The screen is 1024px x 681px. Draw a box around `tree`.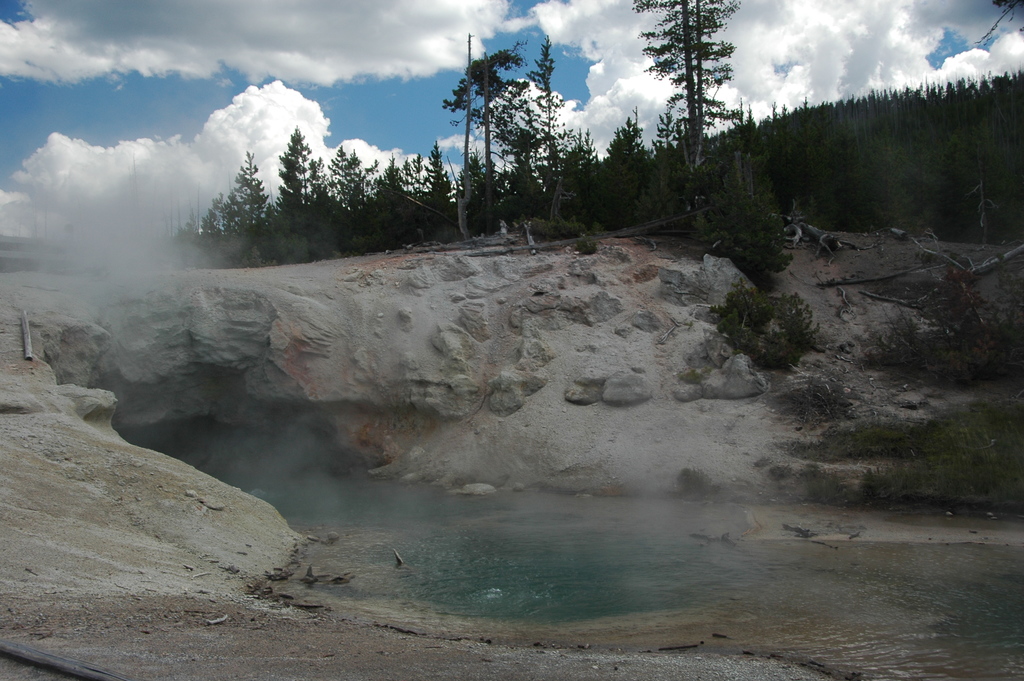
<box>645,13,762,179</box>.
